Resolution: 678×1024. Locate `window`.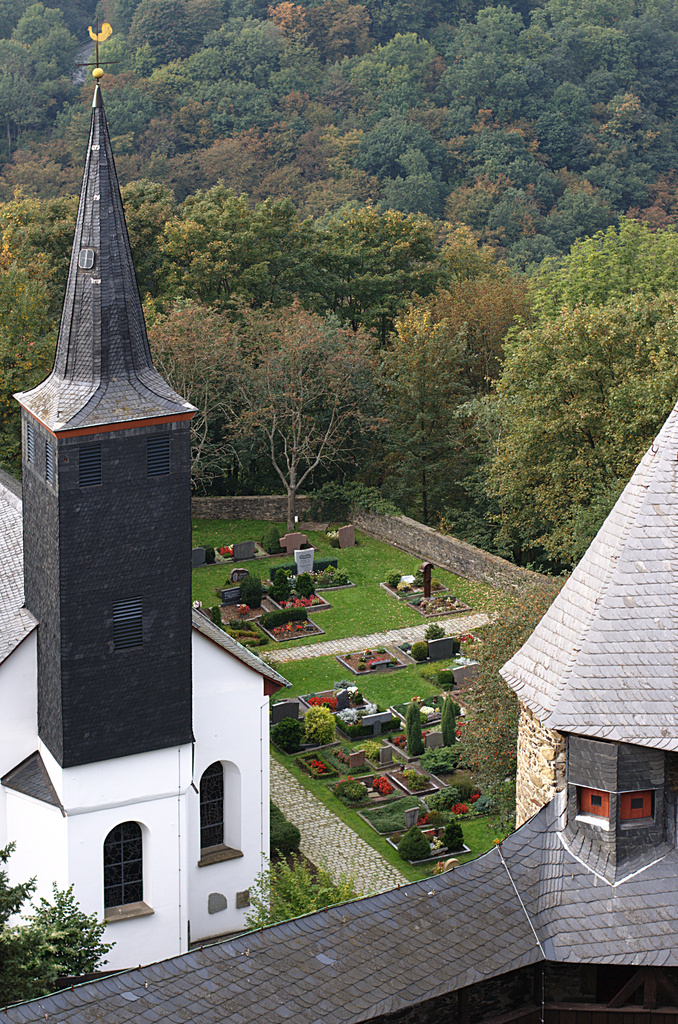
{"left": 194, "top": 765, "right": 225, "bottom": 855}.
